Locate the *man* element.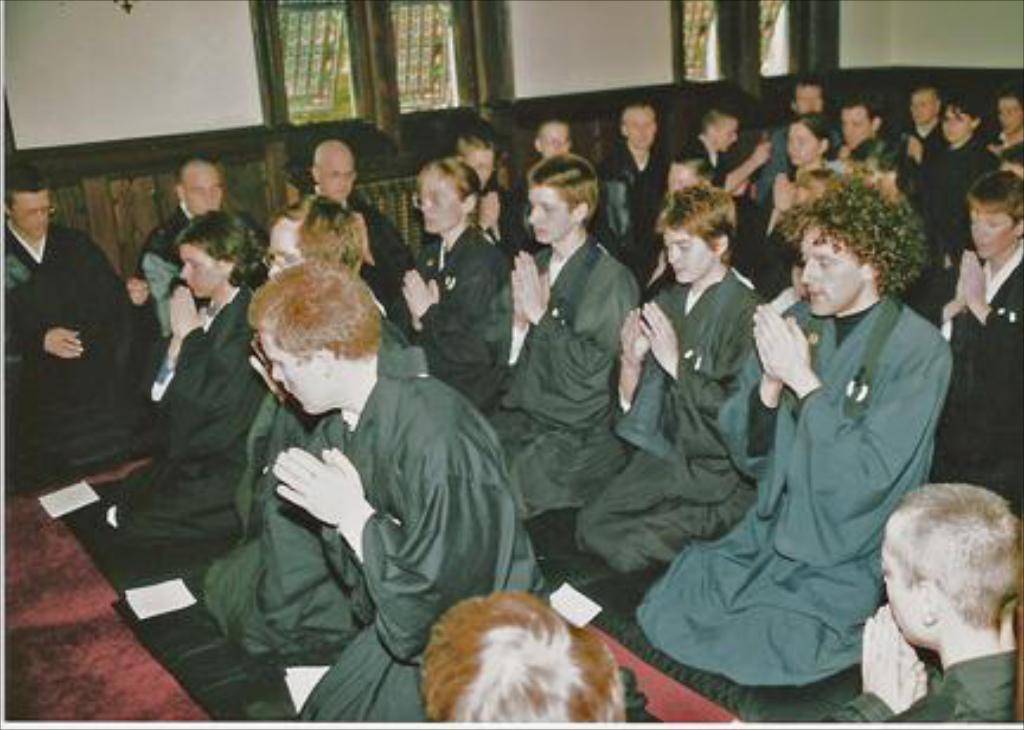
Element bbox: {"left": 889, "top": 85, "right": 946, "bottom": 166}.
